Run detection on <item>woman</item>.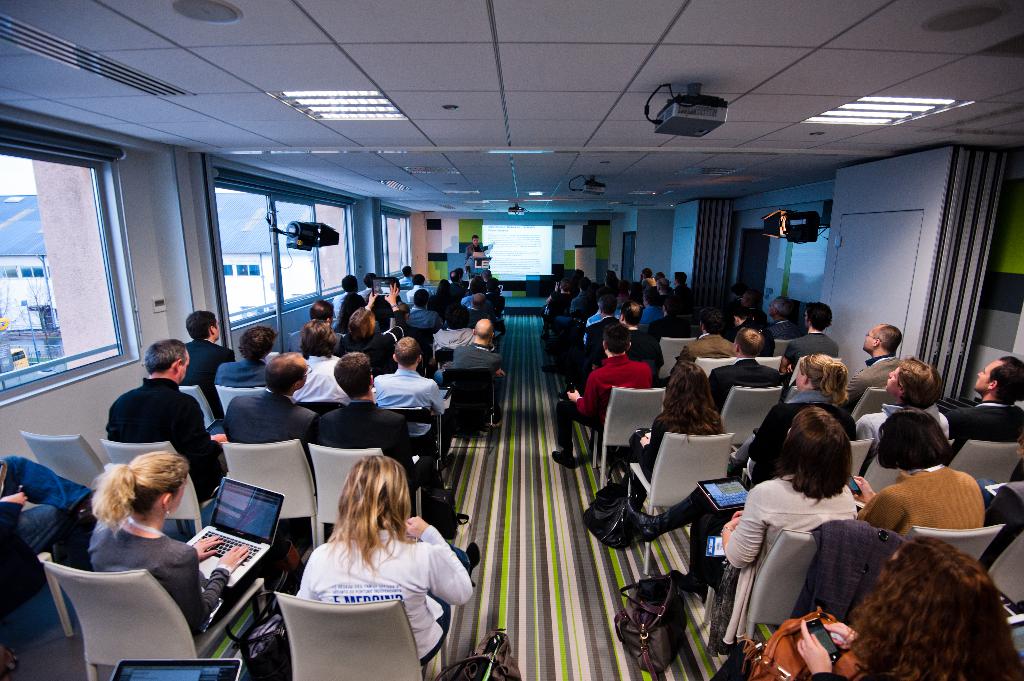
Result: locate(290, 455, 479, 665).
